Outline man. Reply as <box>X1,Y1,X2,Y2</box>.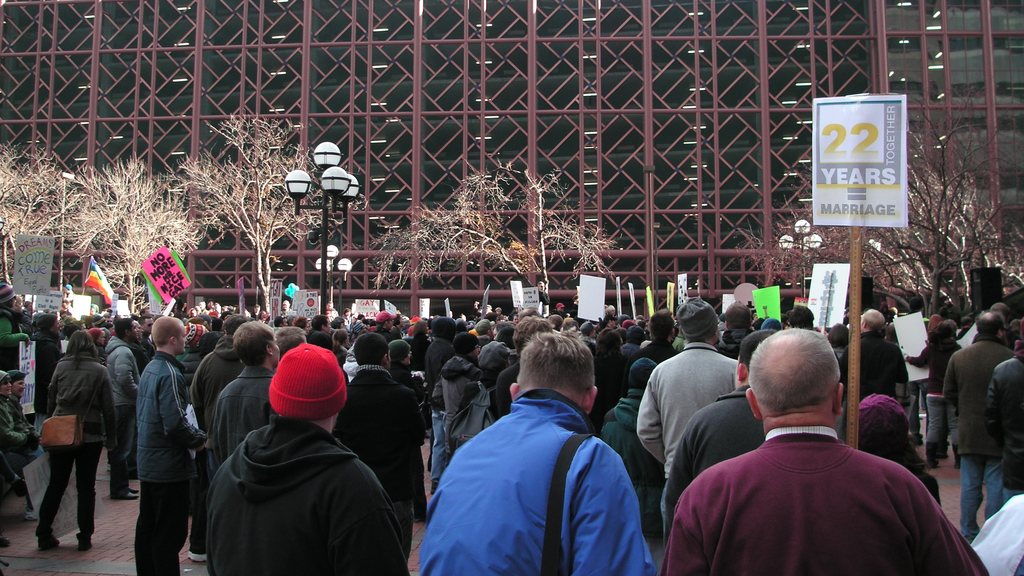
<box>108,312,138,499</box>.
